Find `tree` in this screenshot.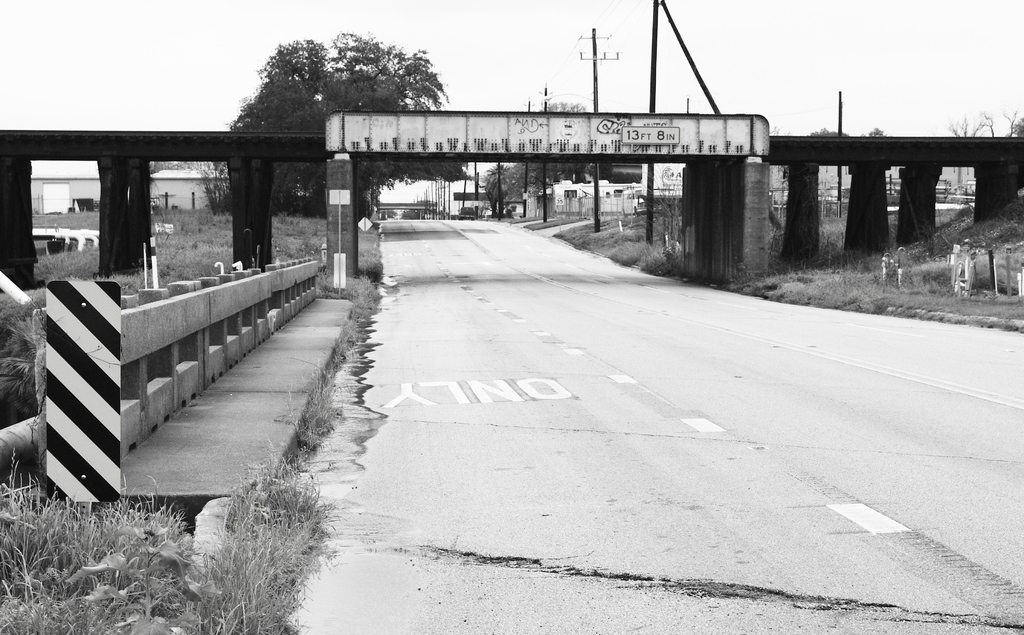
The bounding box for `tree` is <bbox>867, 129, 889, 134</bbox>.
